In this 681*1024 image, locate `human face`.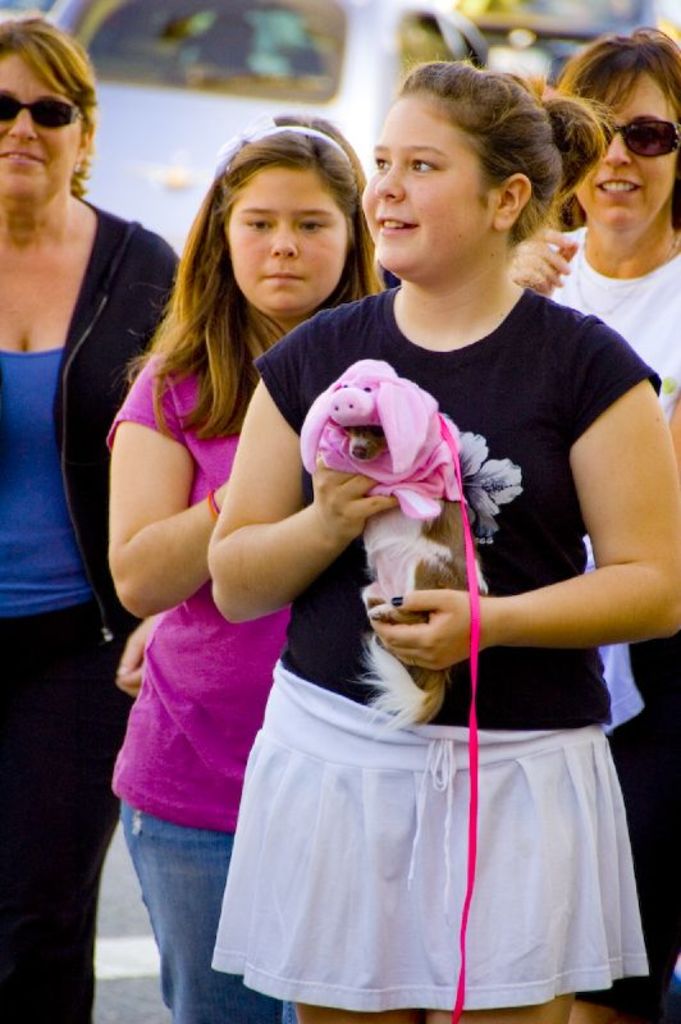
Bounding box: 572/72/680/230.
